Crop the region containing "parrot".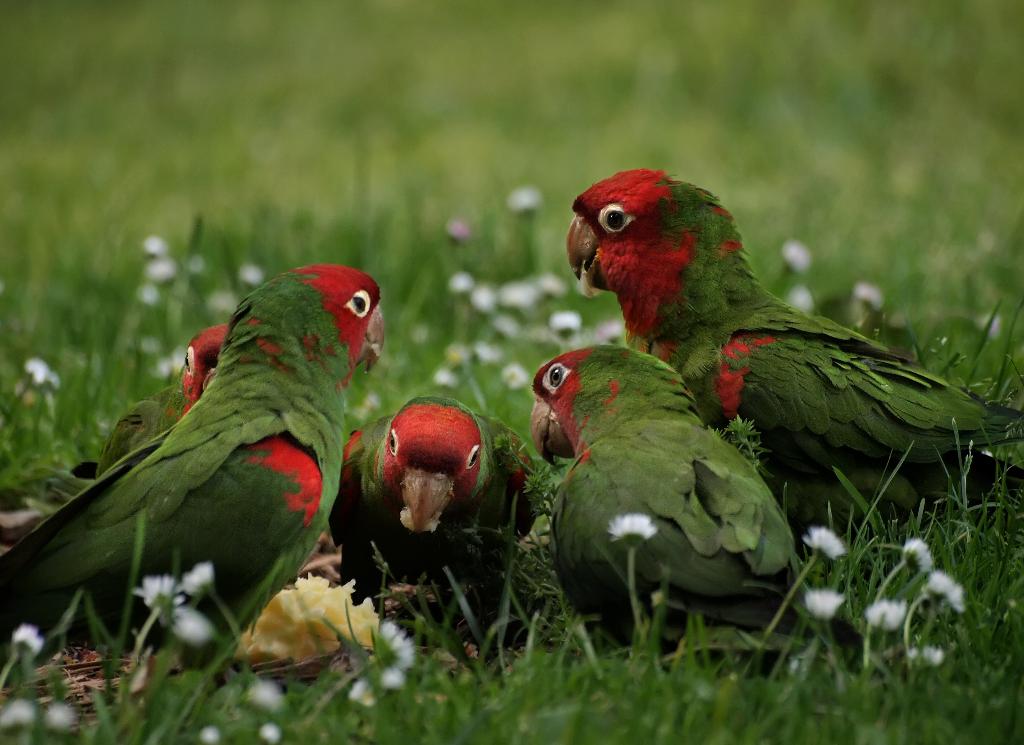
Crop region: BBox(314, 391, 553, 634).
